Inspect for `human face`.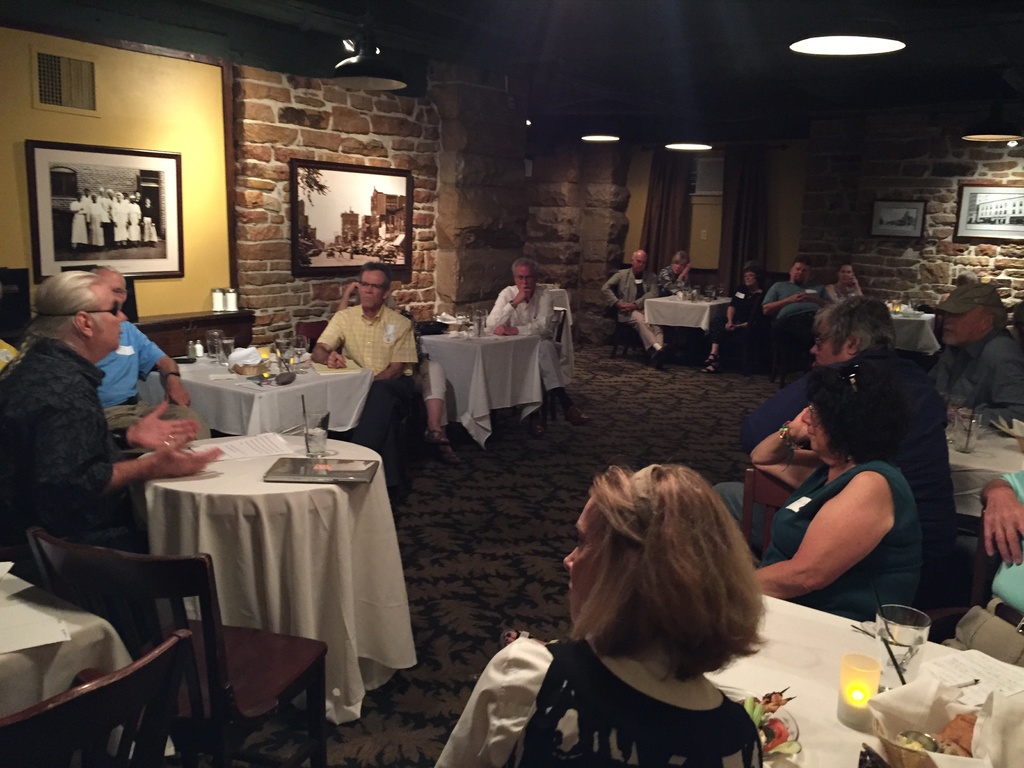
Inspection: pyautogui.locateOnScreen(631, 250, 650, 276).
